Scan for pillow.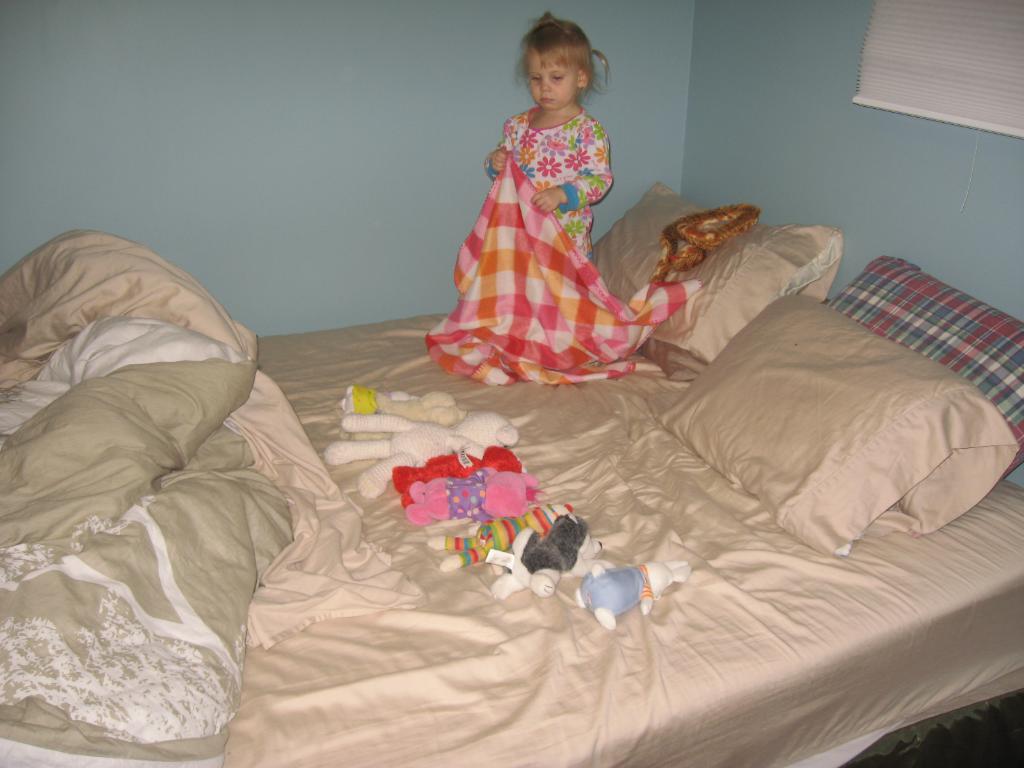
Scan result: {"left": 597, "top": 179, "right": 838, "bottom": 376}.
